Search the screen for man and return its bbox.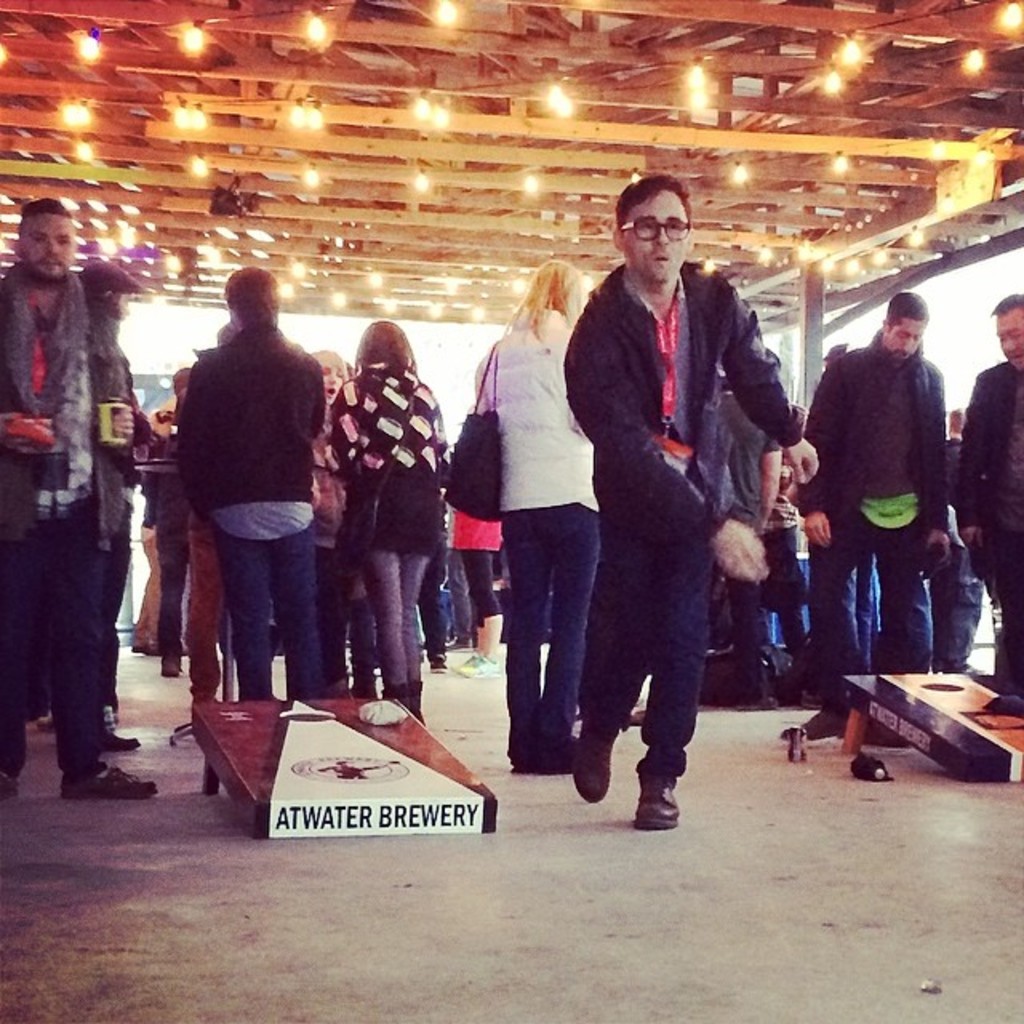
Found: <region>800, 286, 989, 734</region>.
